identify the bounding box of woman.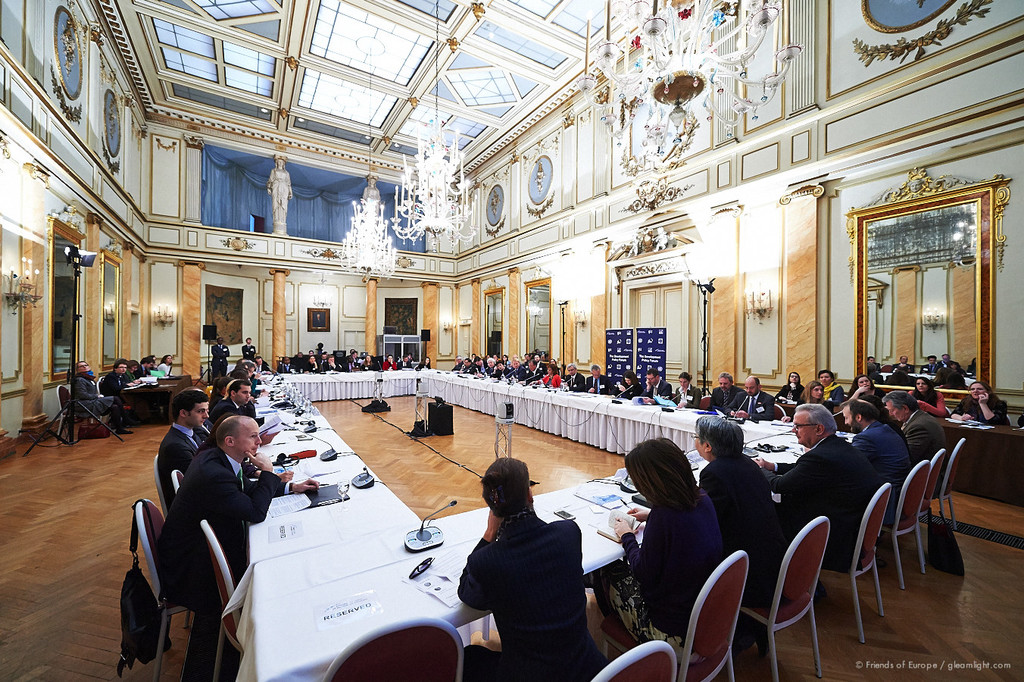
bbox=(208, 379, 233, 410).
